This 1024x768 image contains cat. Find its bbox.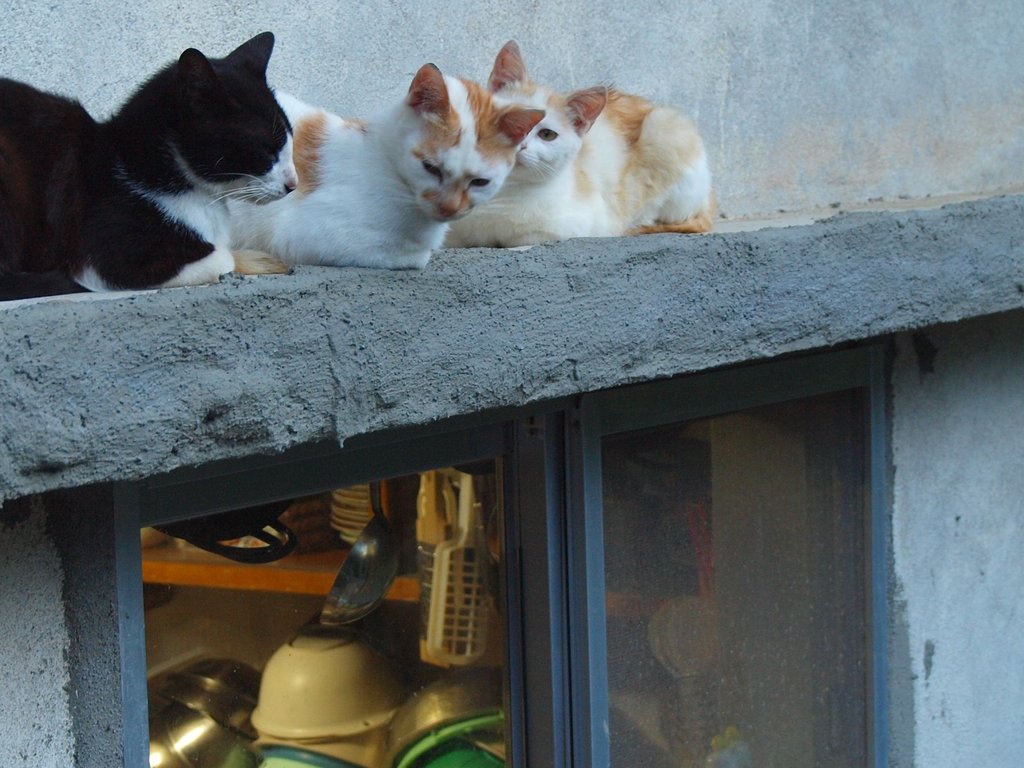
x1=435, y1=35, x2=715, y2=248.
